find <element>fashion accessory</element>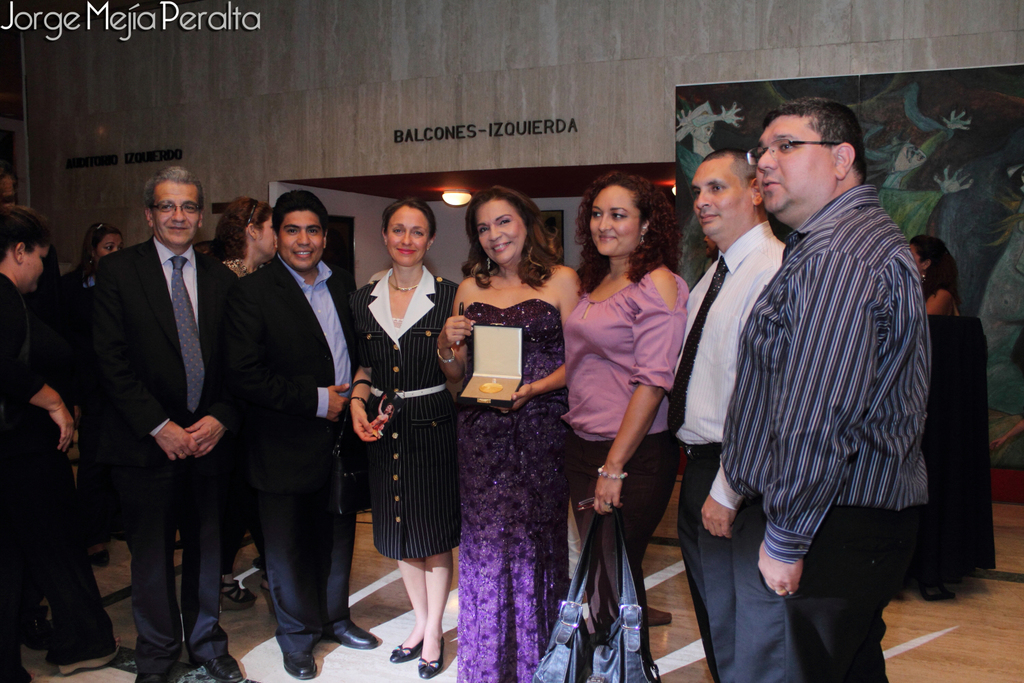
x1=436 y1=345 x2=457 y2=366
